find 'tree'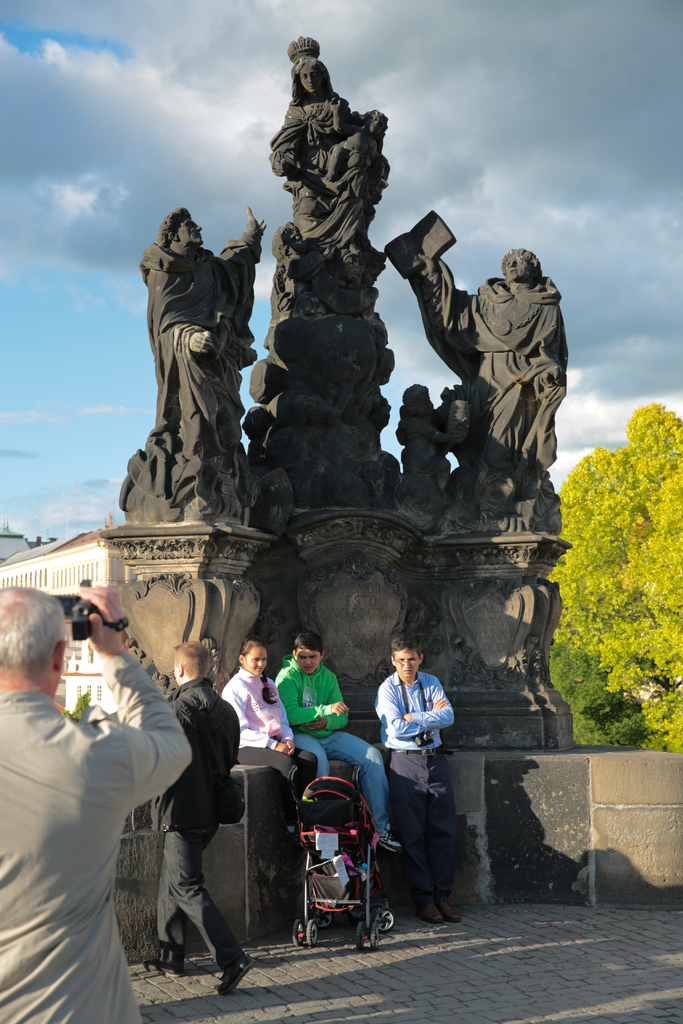
{"x1": 548, "y1": 403, "x2": 682, "y2": 760}
